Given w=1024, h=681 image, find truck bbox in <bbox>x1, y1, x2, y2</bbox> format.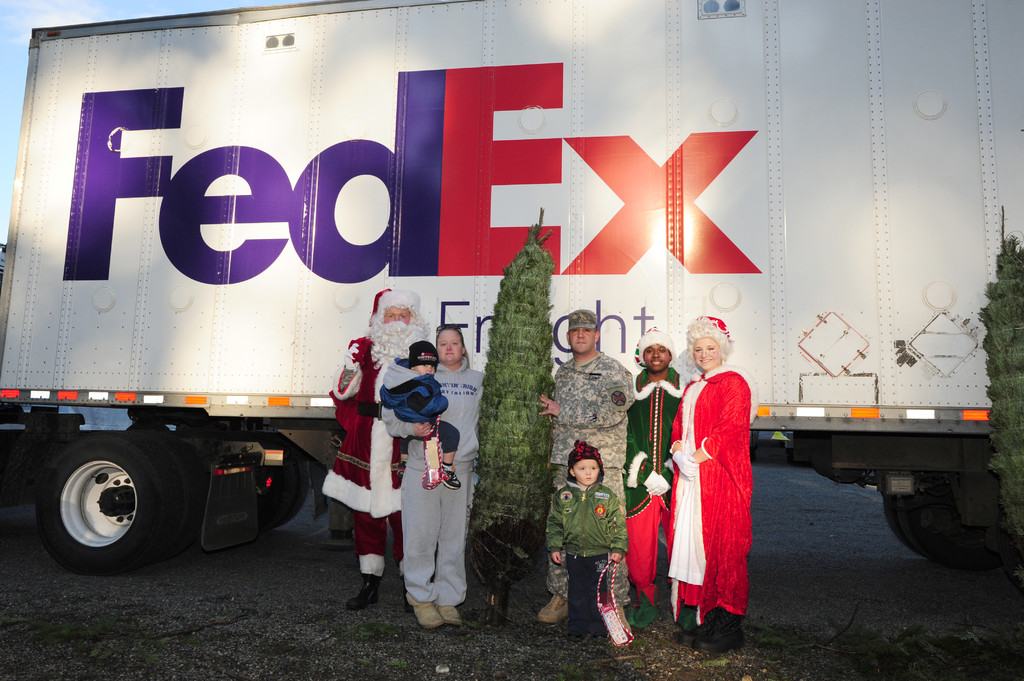
<bbox>0, 52, 941, 583</bbox>.
